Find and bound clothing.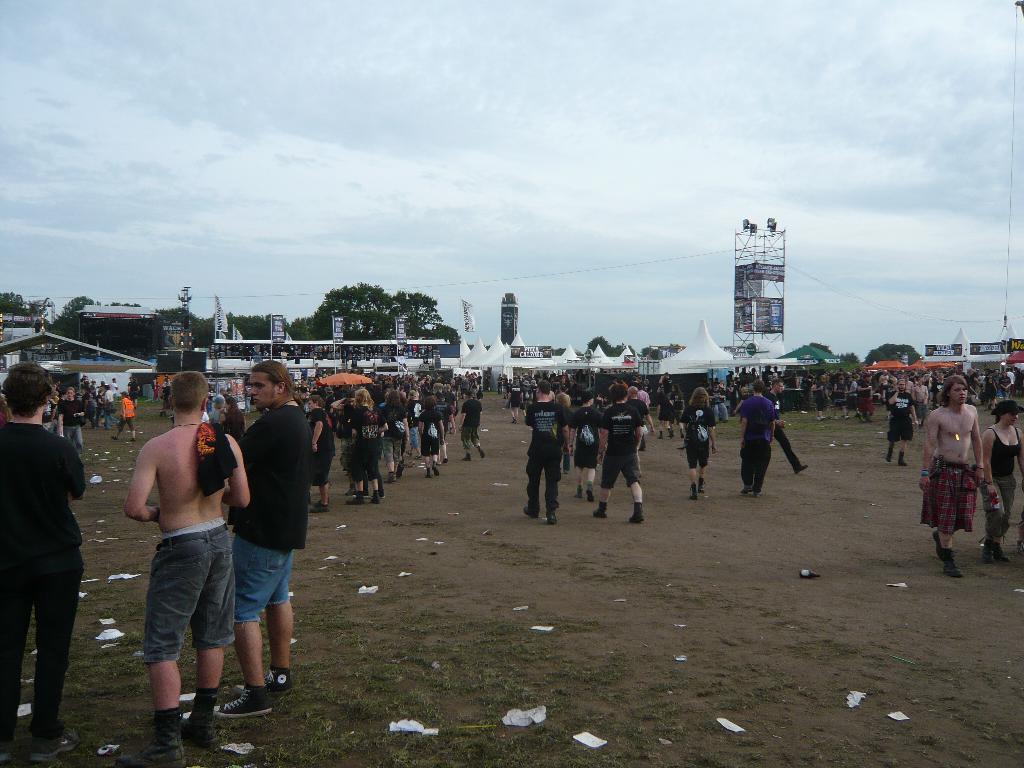
Bound: l=832, t=382, r=845, b=406.
